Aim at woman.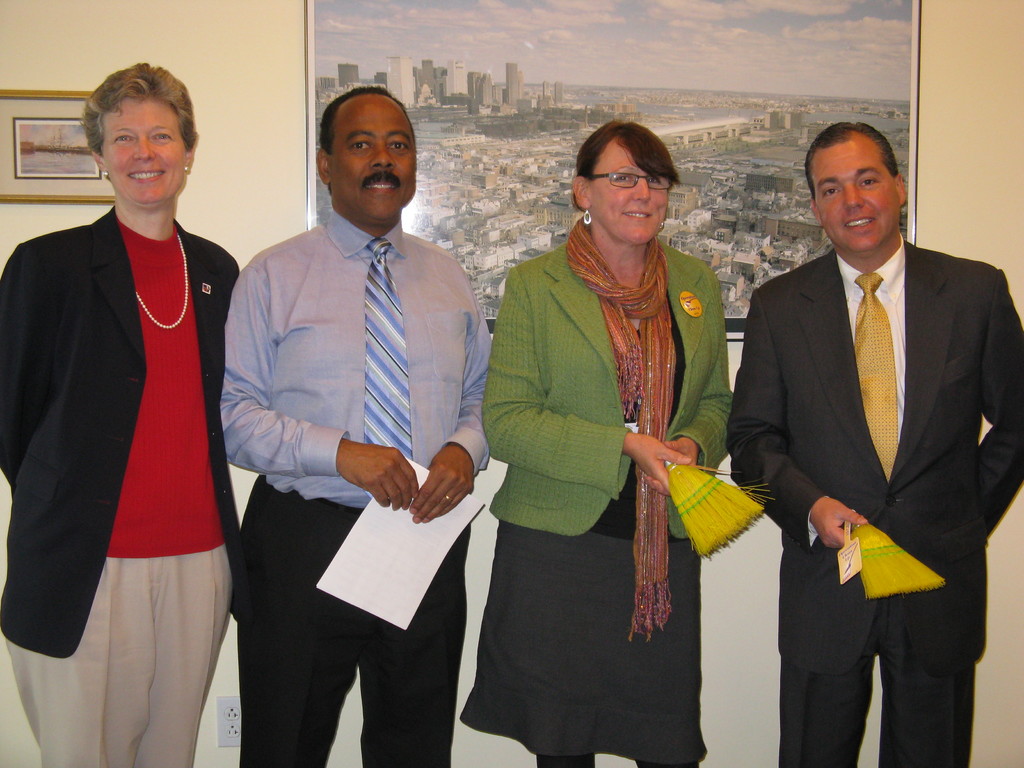
Aimed at x1=0 y1=64 x2=250 y2=767.
